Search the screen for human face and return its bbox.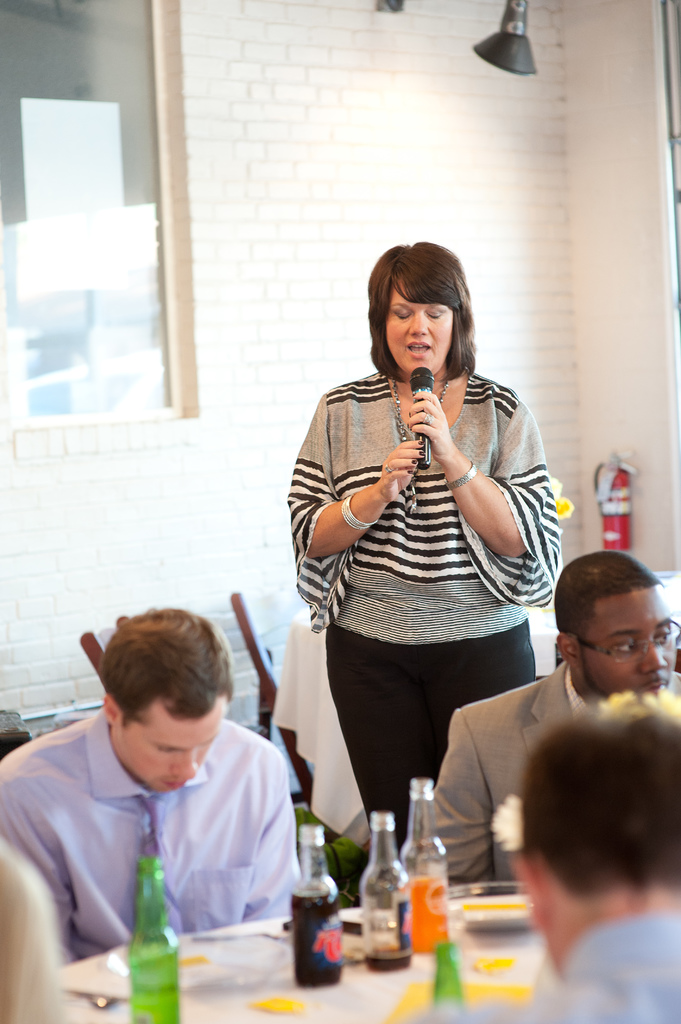
Found: [x1=116, y1=705, x2=221, y2=799].
